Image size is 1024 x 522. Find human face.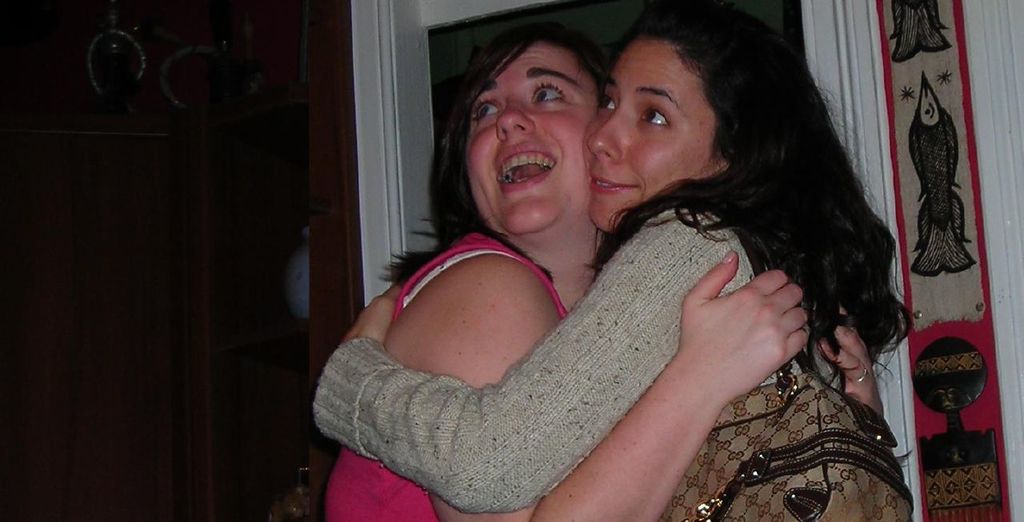
x1=464, y1=38, x2=596, y2=231.
